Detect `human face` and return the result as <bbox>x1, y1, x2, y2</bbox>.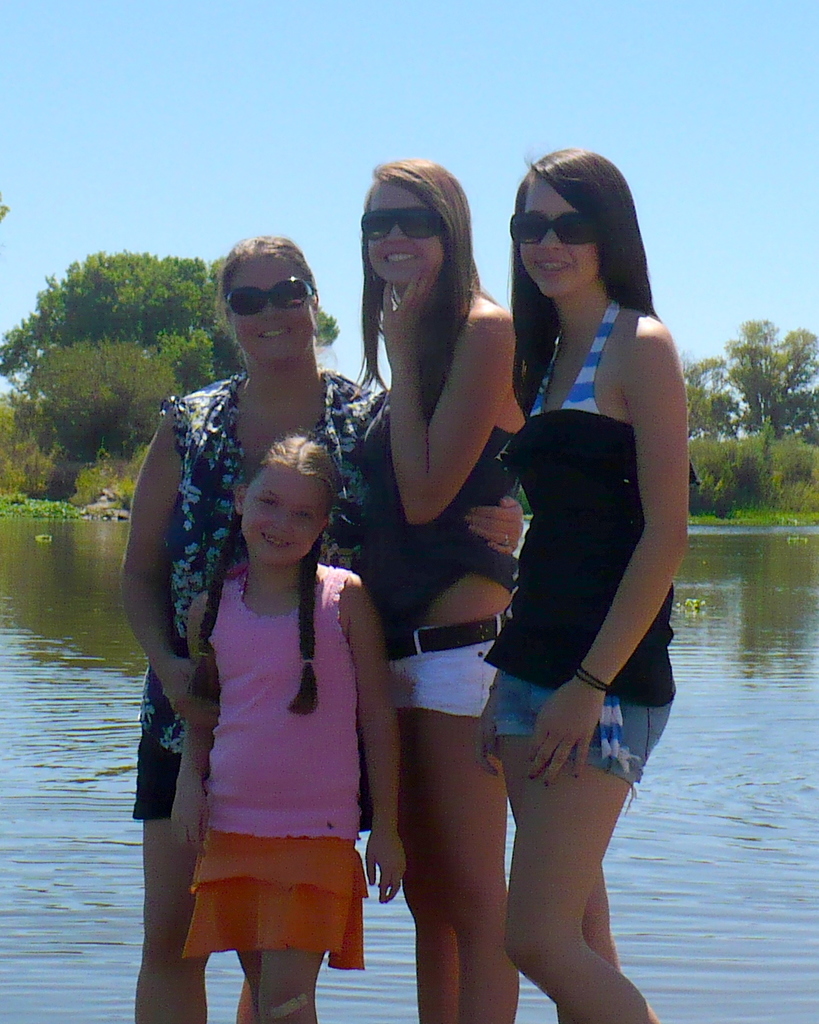
<bbox>518, 176, 598, 292</bbox>.
